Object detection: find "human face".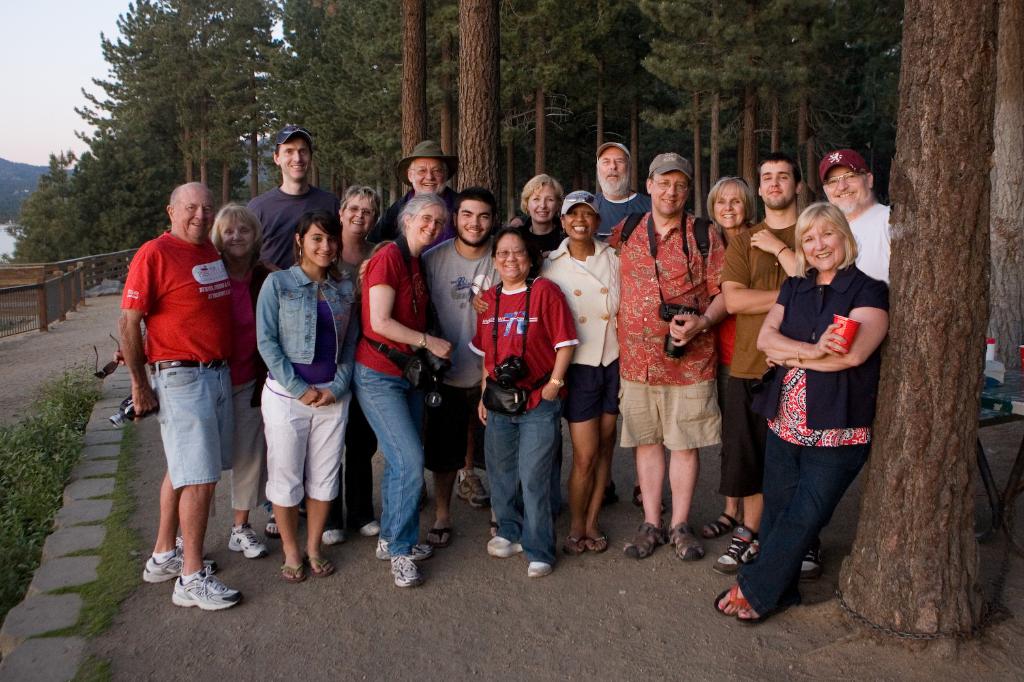
box=[346, 192, 383, 233].
